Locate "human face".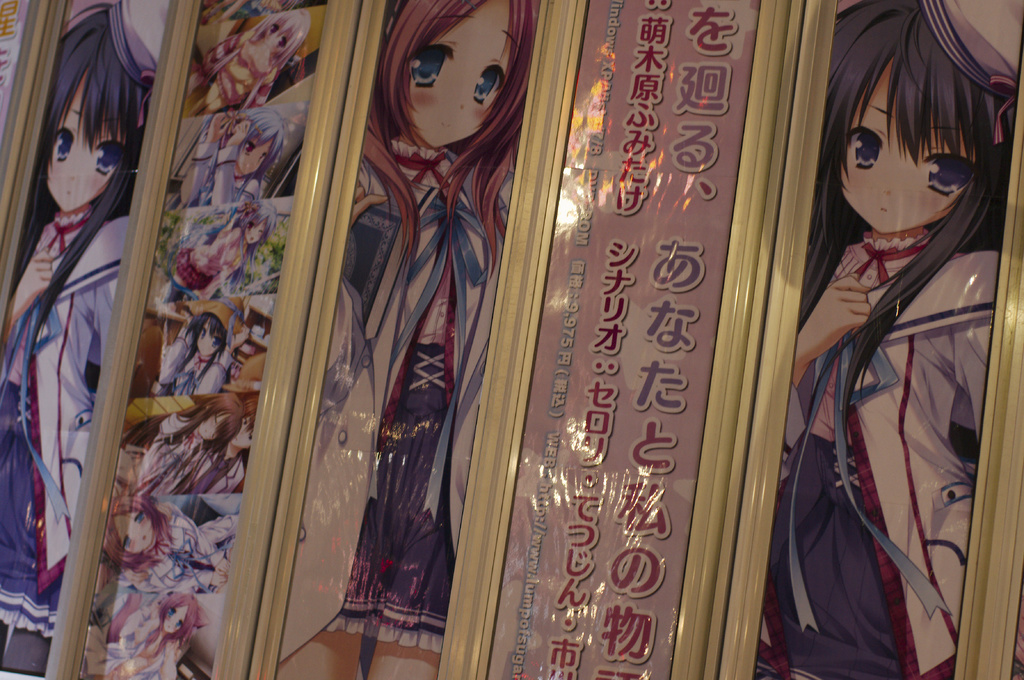
Bounding box: pyautogui.locateOnScreen(840, 56, 975, 233).
